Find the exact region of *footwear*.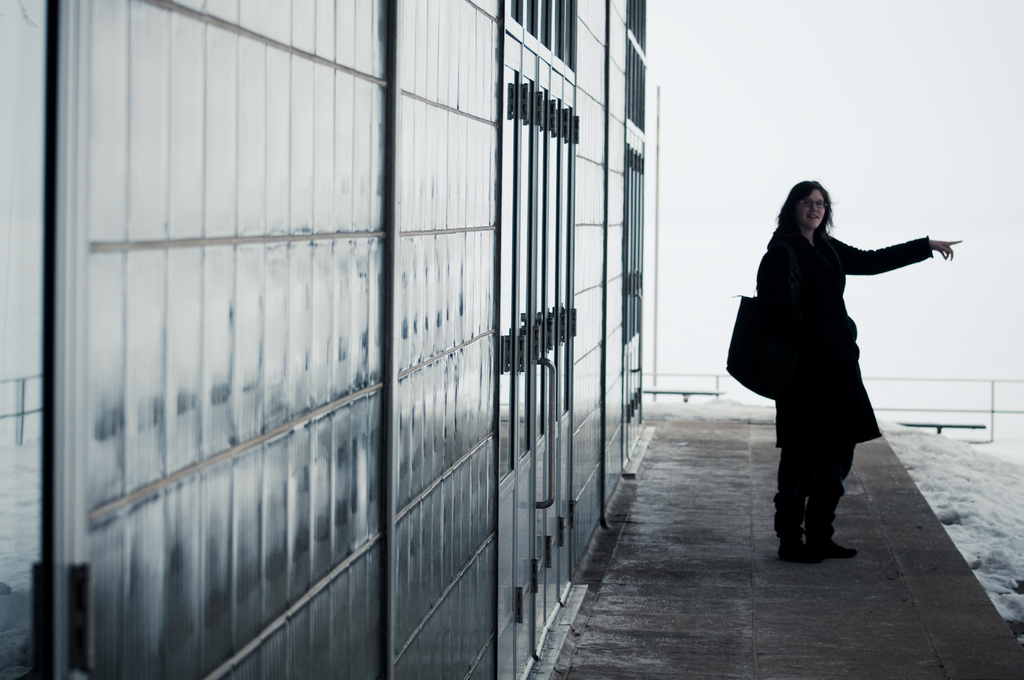
Exact region: box(804, 541, 858, 561).
